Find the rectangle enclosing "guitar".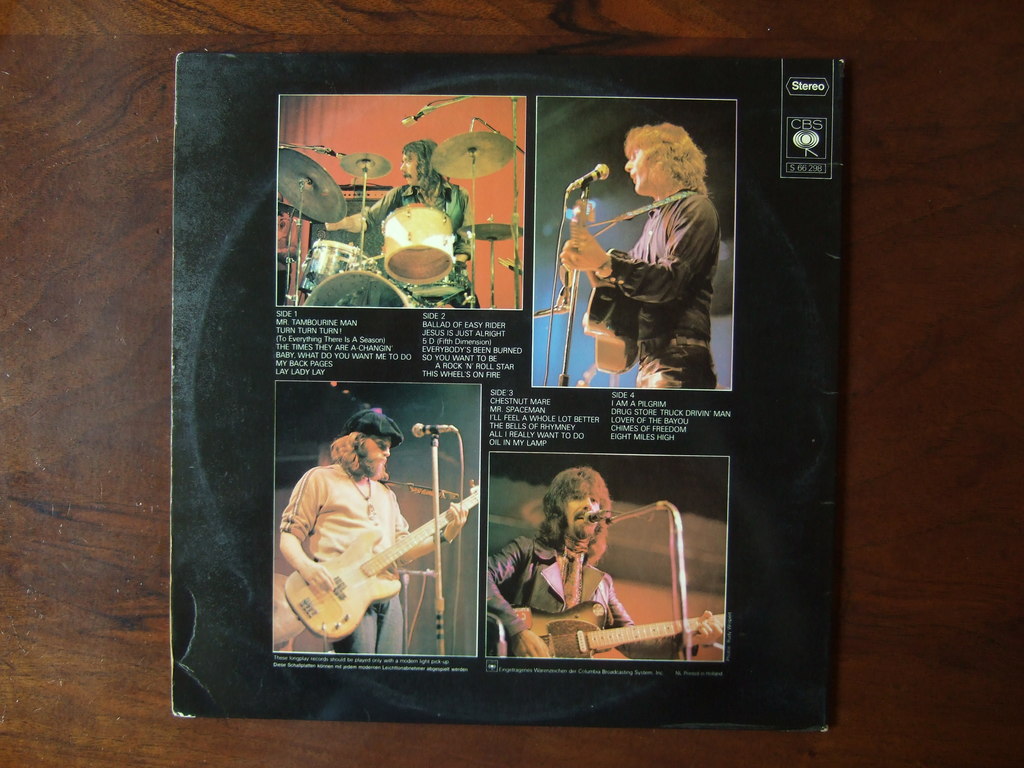
region(563, 195, 641, 378).
